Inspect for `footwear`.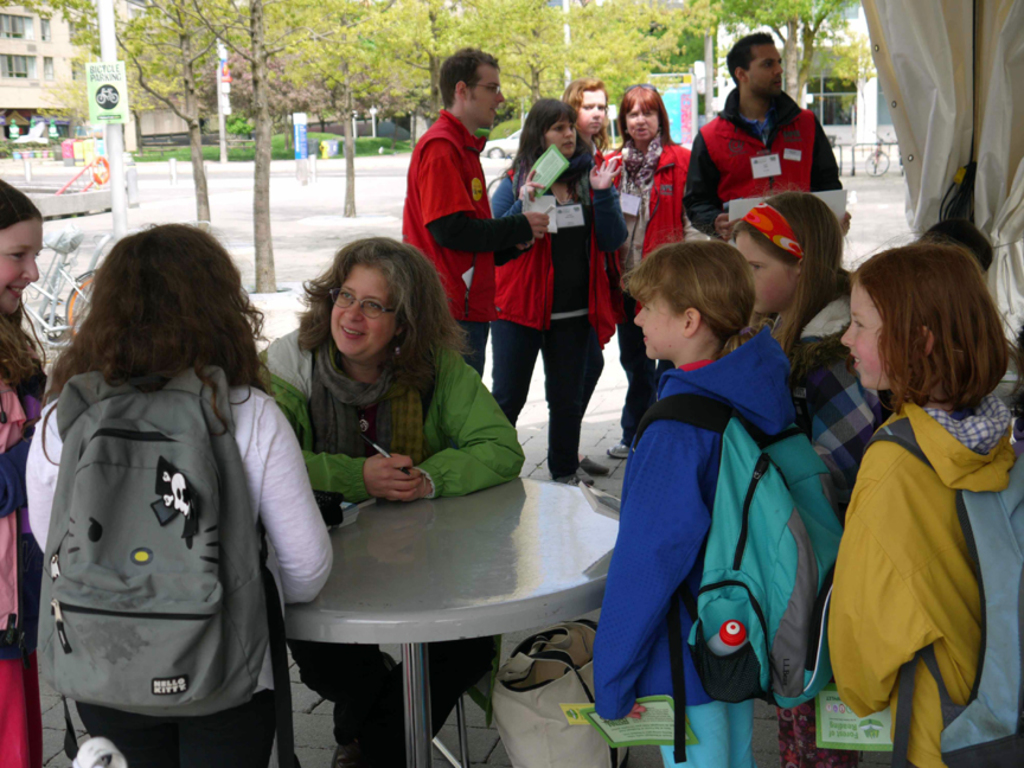
Inspection: [548, 467, 589, 488].
